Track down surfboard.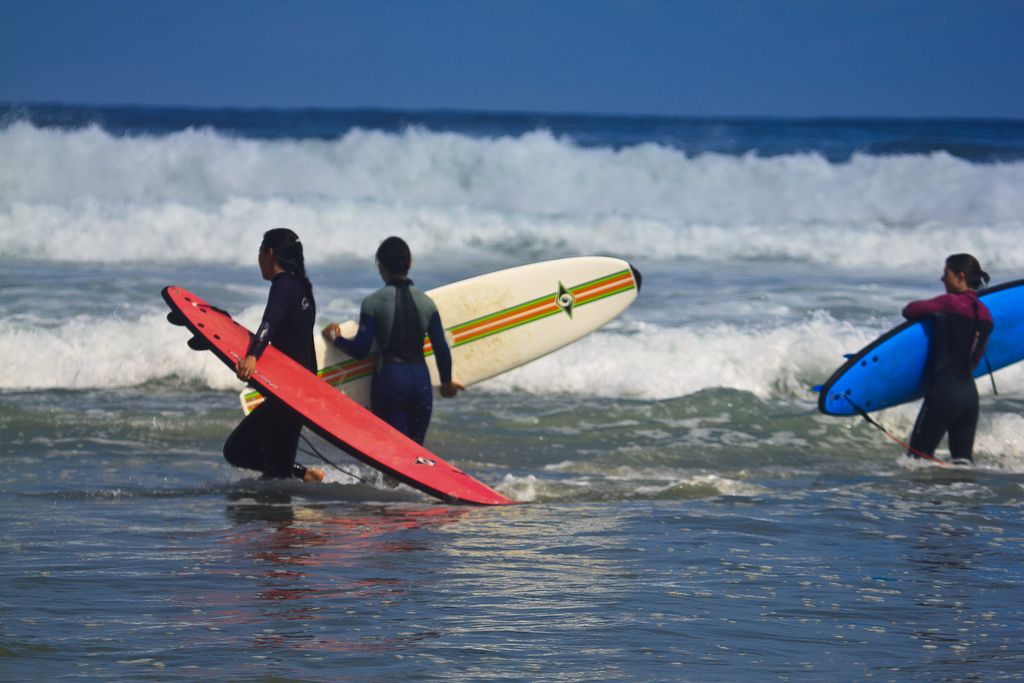
Tracked to bbox=[159, 286, 516, 508].
